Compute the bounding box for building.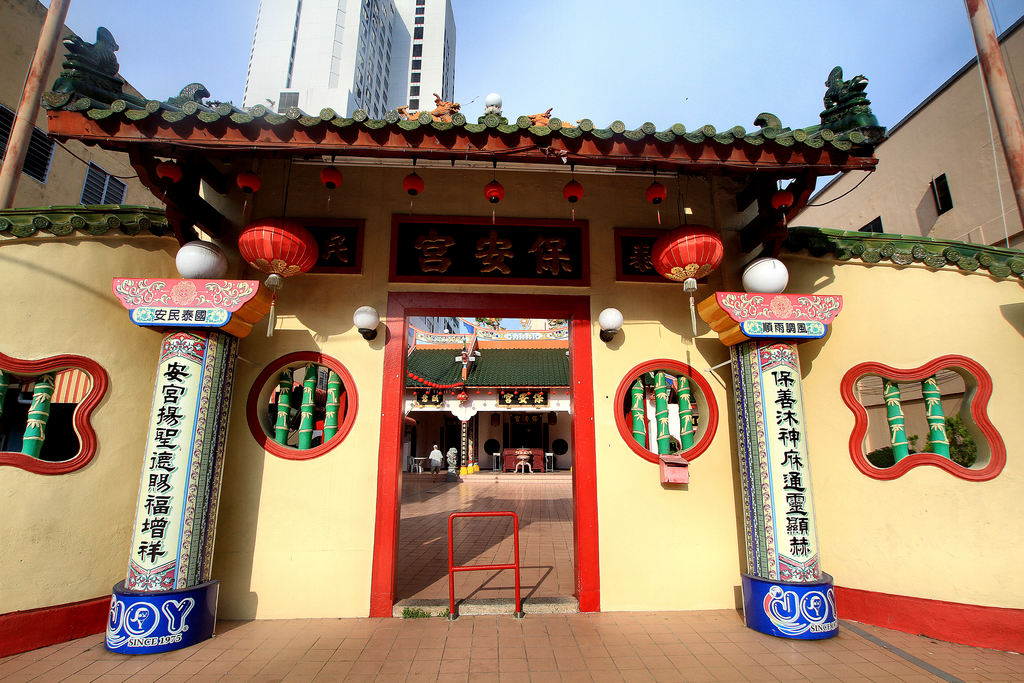
[left=238, top=0, right=459, bottom=115].
